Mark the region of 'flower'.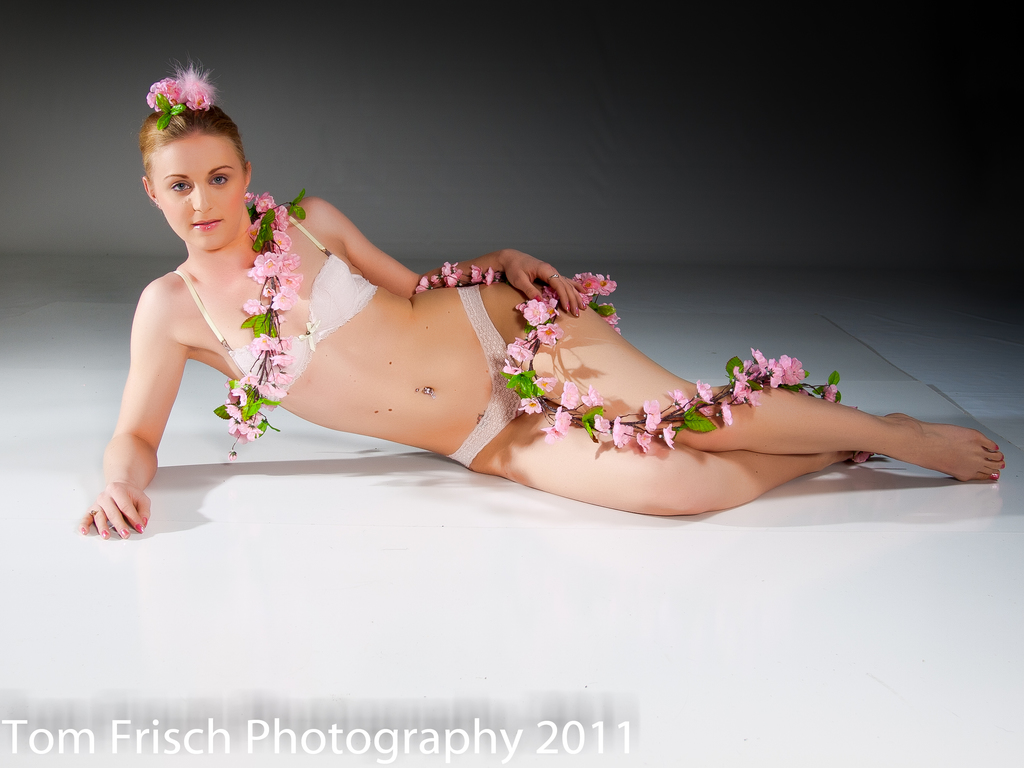
Region: bbox=[520, 394, 538, 415].
